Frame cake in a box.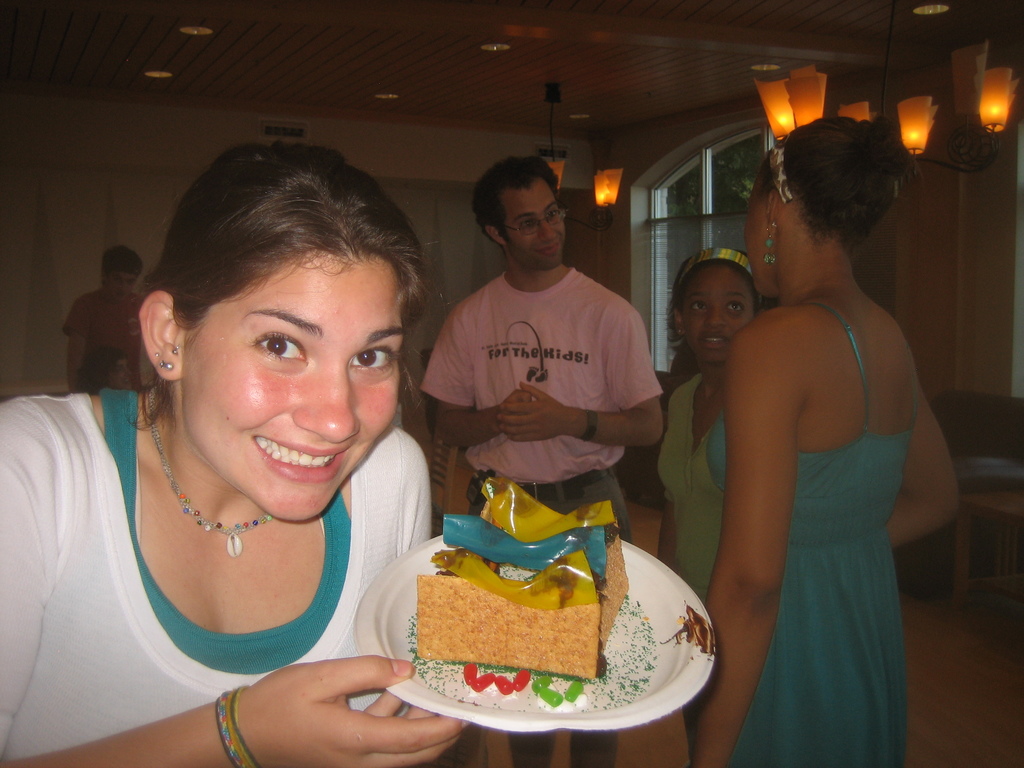
[413, 474, 629, 680].
